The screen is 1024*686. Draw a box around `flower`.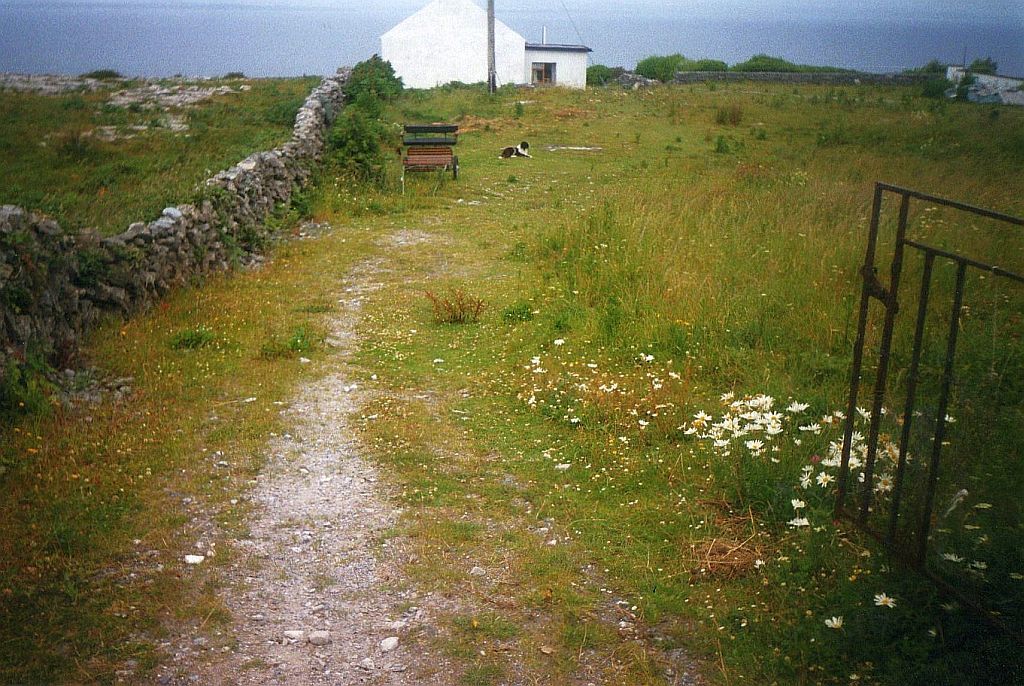
x1=873, y1=593, x2=896, y2=612.
